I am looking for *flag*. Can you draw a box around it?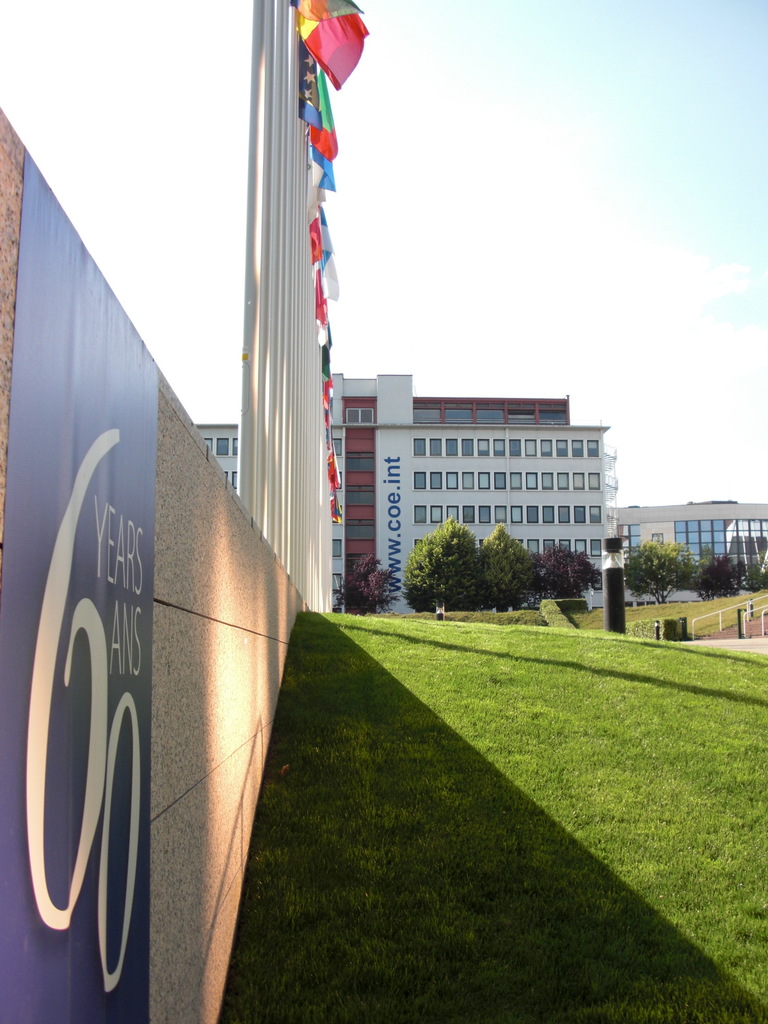
Sure, the bounding box is [321,325,340,376].
